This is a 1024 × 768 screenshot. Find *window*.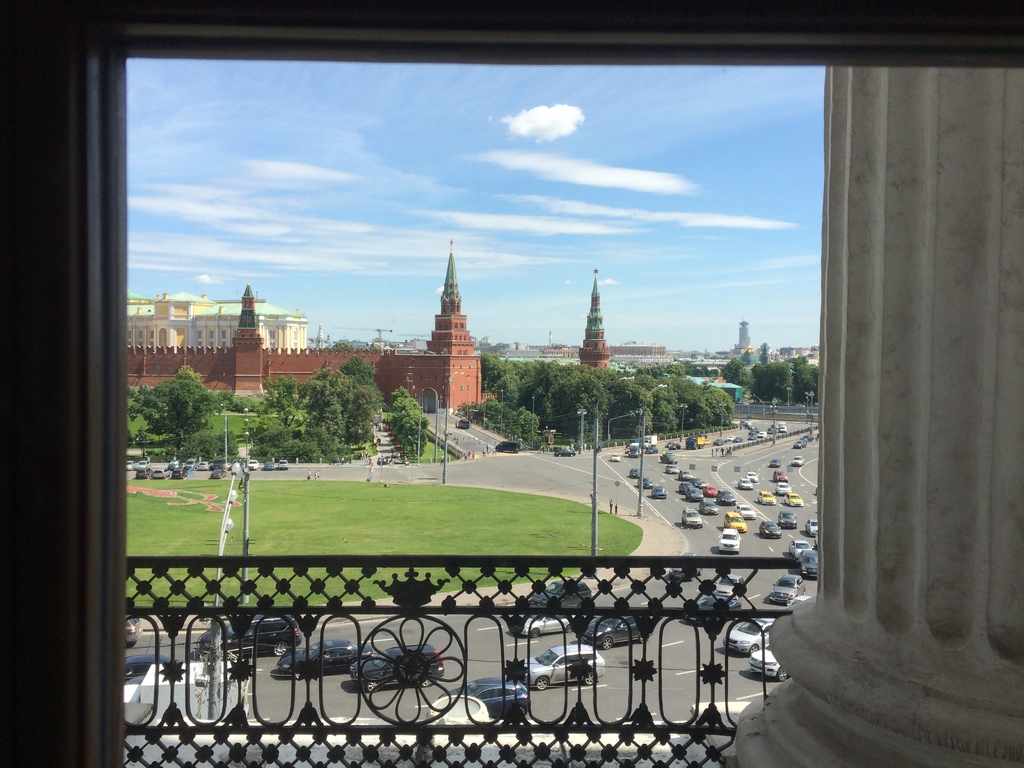
Bounding box: detection(461, 322, 462, 326).
